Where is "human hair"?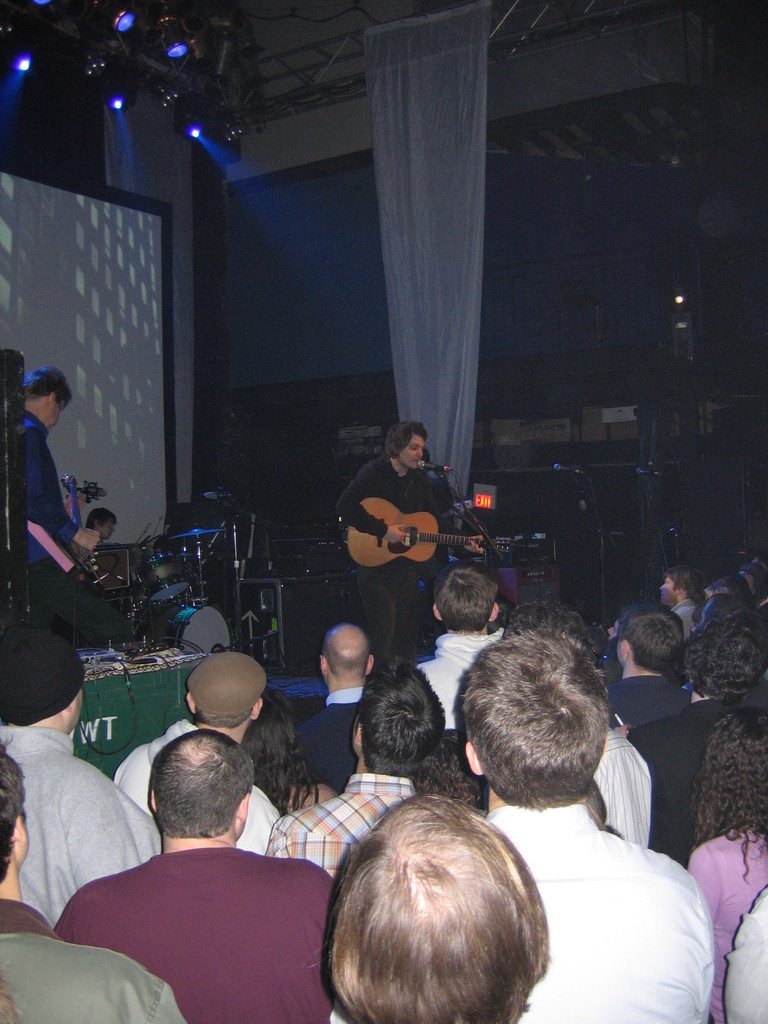
bbox=[681, 616, 767, 700].
